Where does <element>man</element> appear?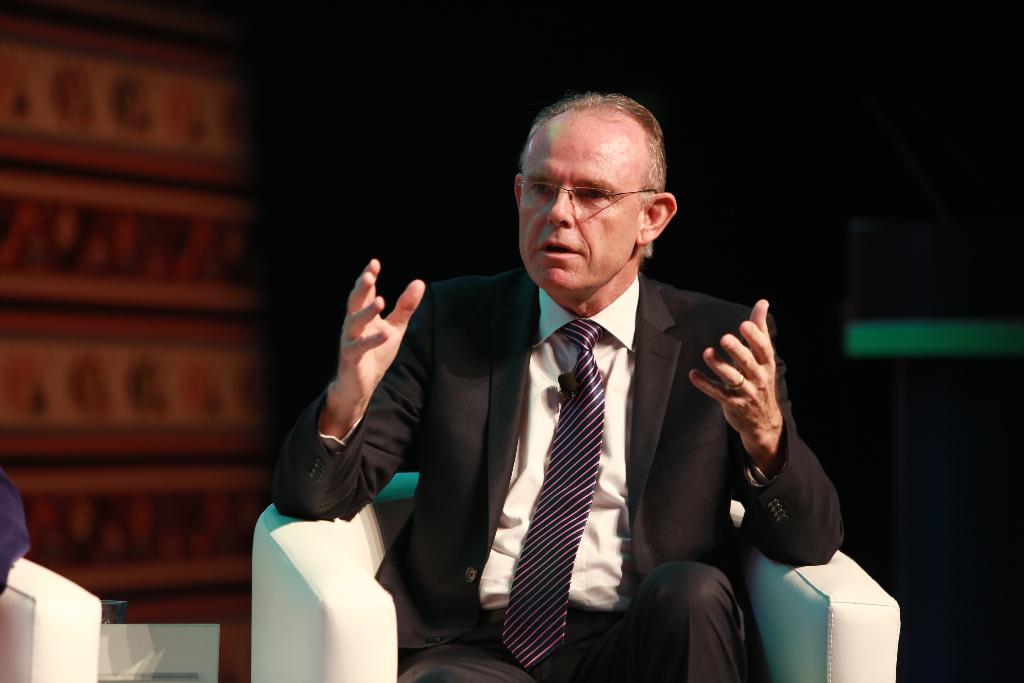
Appears at 292,117,860,654.
